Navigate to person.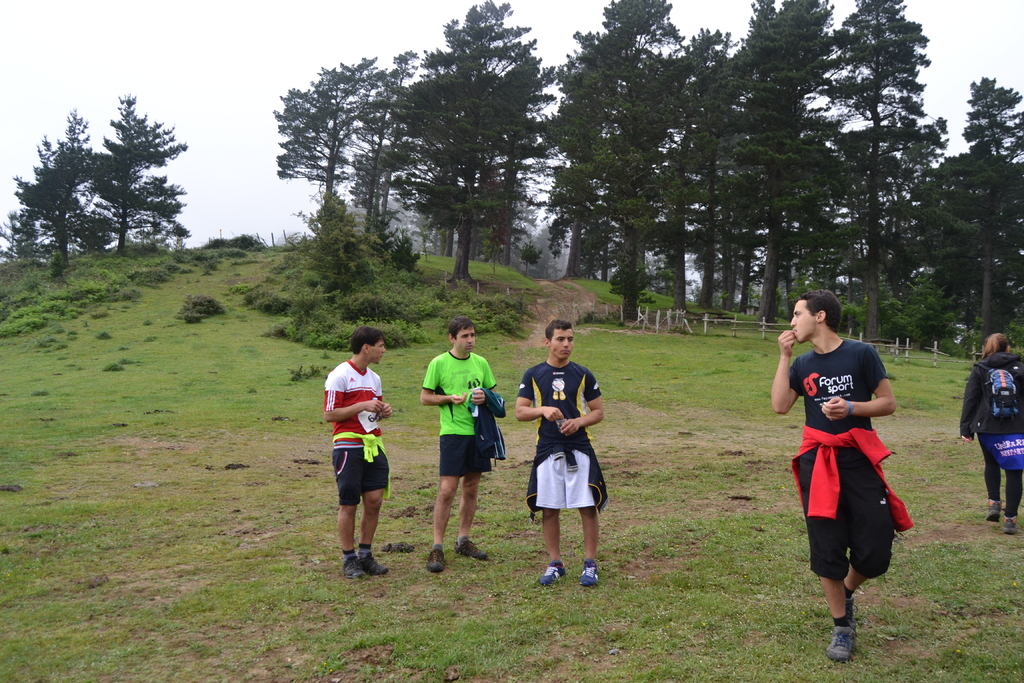
Navigation target: [left=764, top=286, right=915, bottom=661].
